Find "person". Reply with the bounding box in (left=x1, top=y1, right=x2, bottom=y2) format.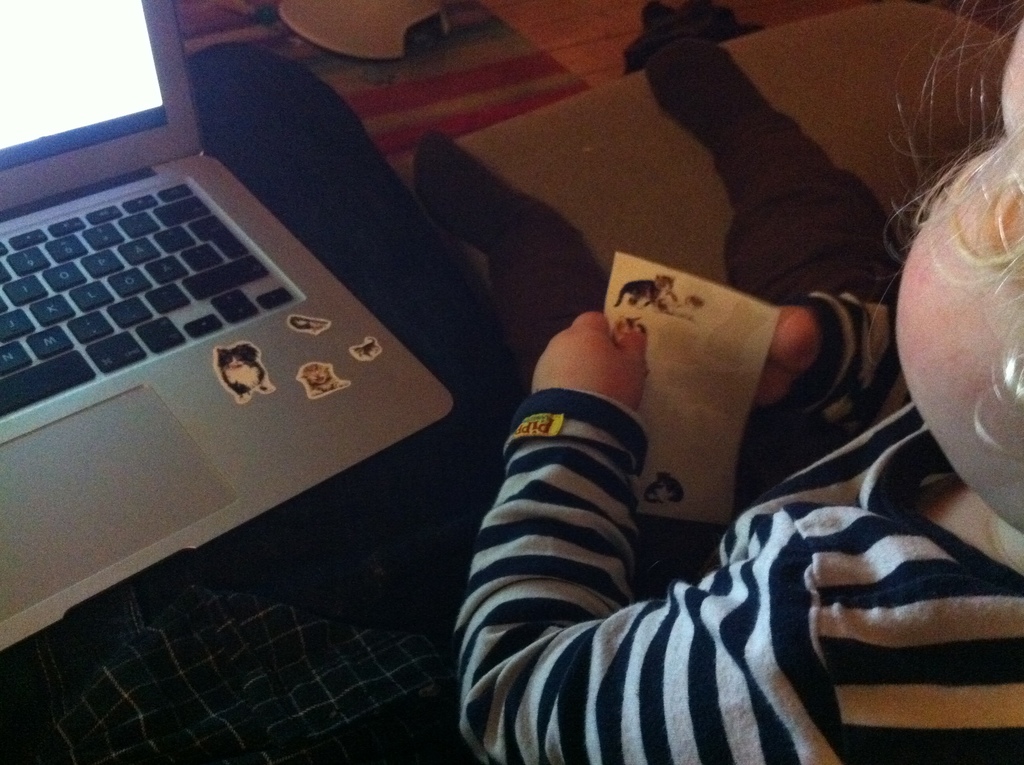
(left=287, top=36, right=940, bottom=750).
